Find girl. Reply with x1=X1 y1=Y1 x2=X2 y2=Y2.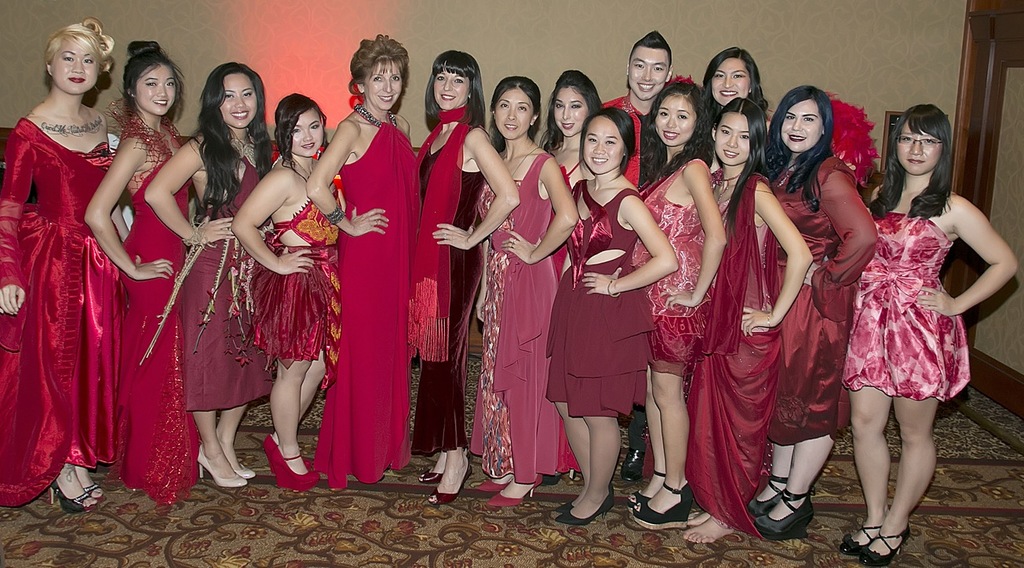
x1=745 y1=85 x2=879 y2=530.
